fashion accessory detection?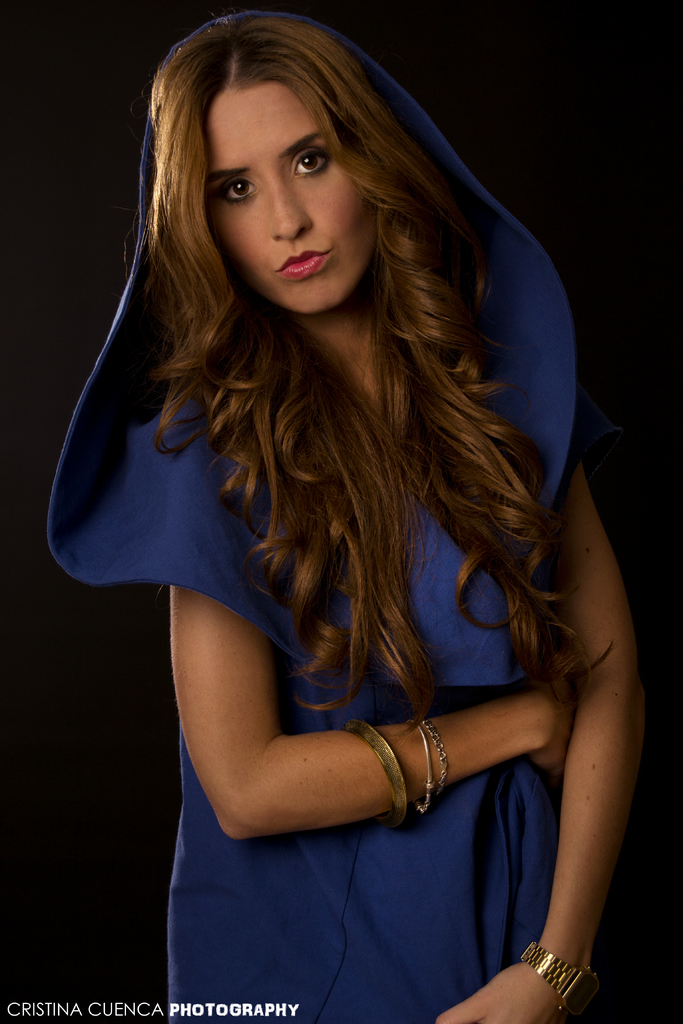
crop(340, 717, 406, 830)
